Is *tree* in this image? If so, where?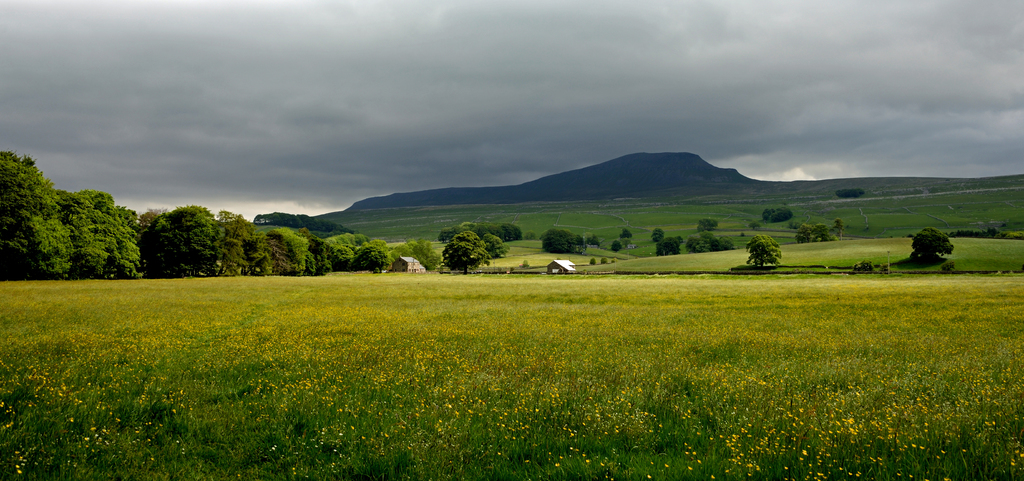
Yes, at {"left": 618, "top": 228, "right": 631, "bottom": 236}.
